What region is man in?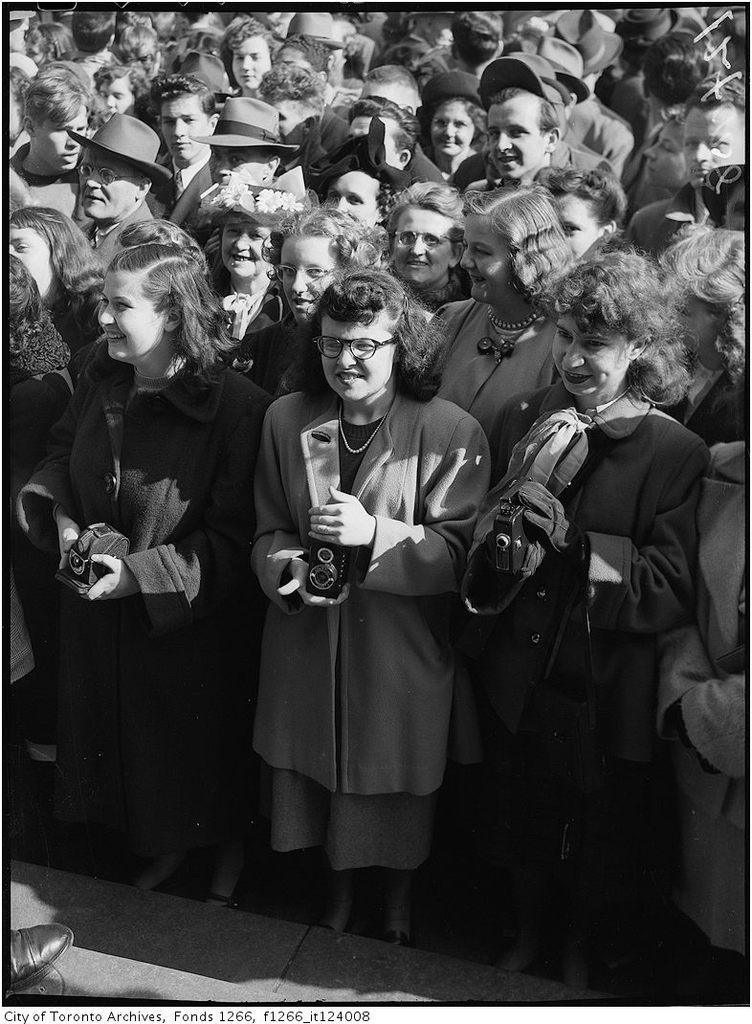
531:35:604:158.
